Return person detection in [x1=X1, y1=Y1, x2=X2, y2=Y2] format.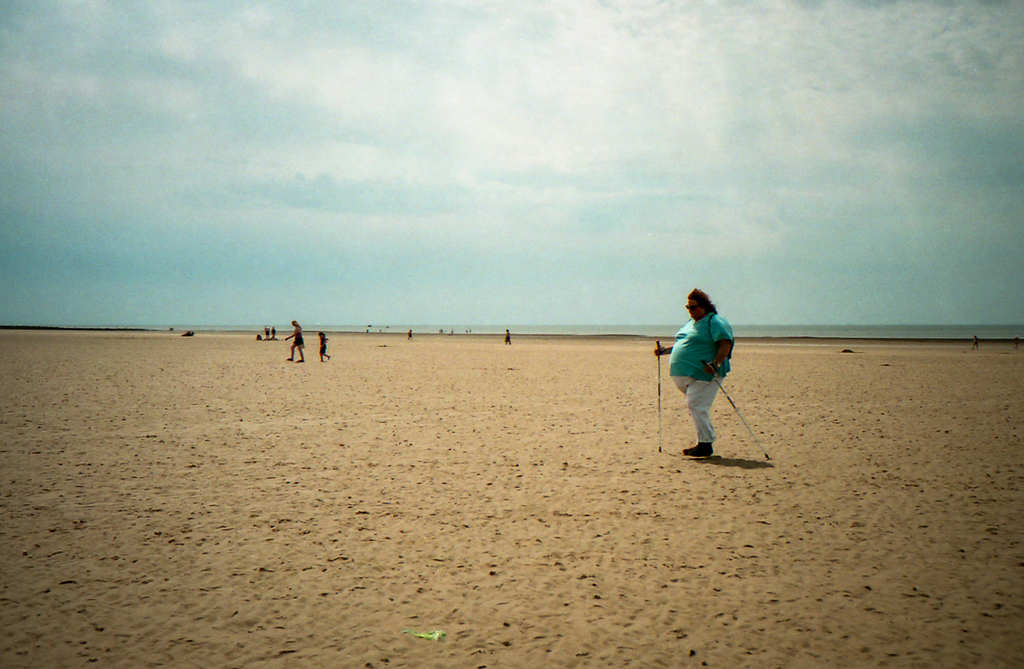
[x1=284, y1=319, x2=305, y2=362].
